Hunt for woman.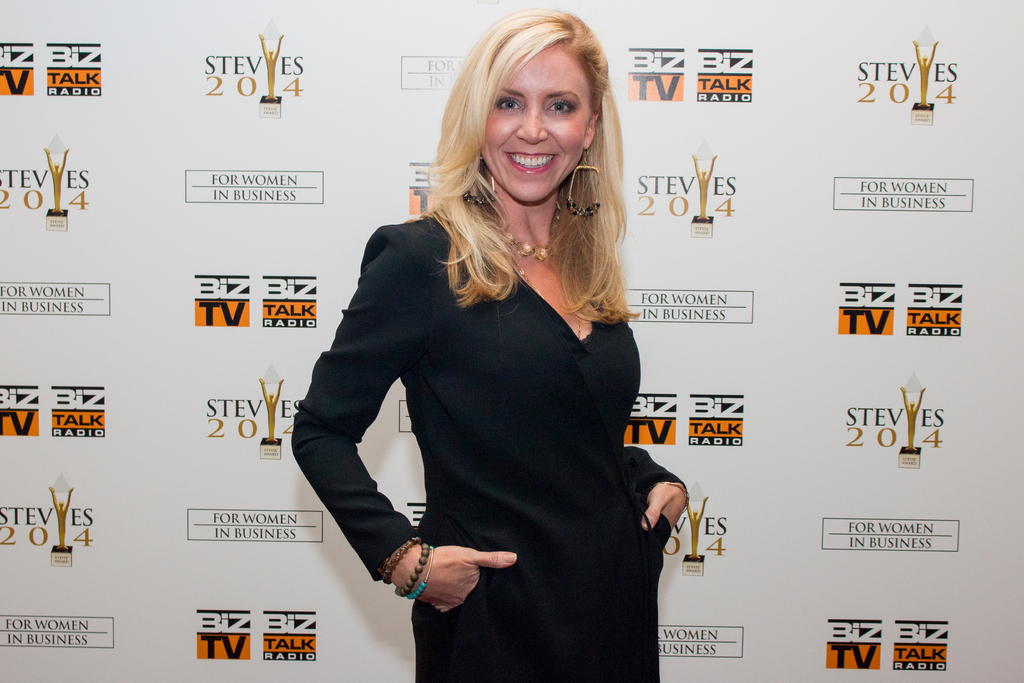
Hunted down at detection(292, 9, 691, 682).
